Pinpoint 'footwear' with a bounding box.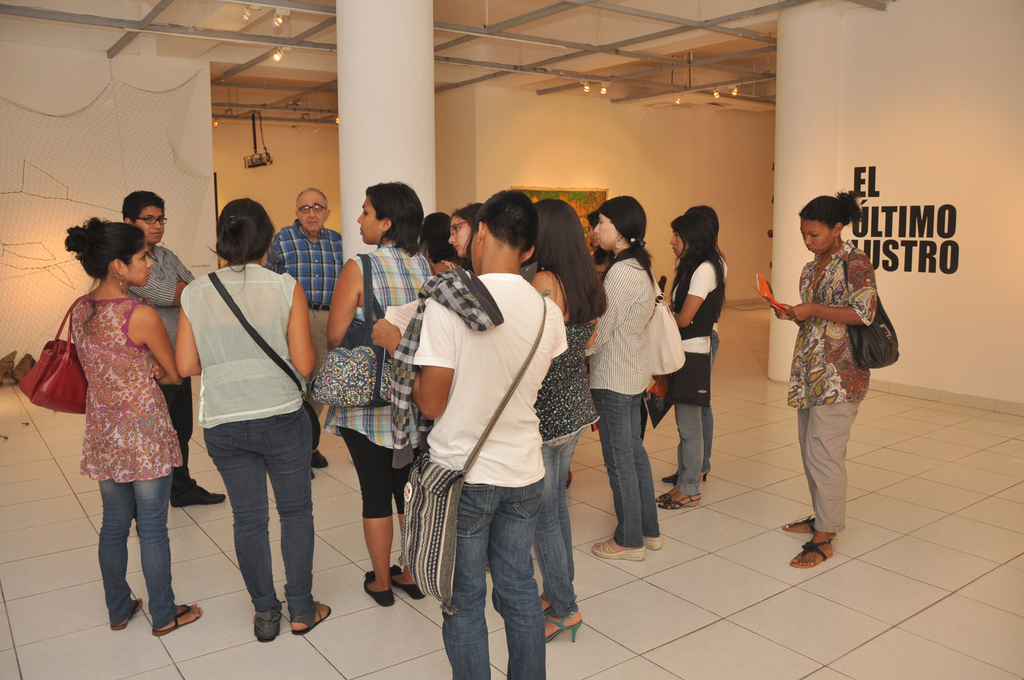
<region>652, 476, 705, 487</region>.
